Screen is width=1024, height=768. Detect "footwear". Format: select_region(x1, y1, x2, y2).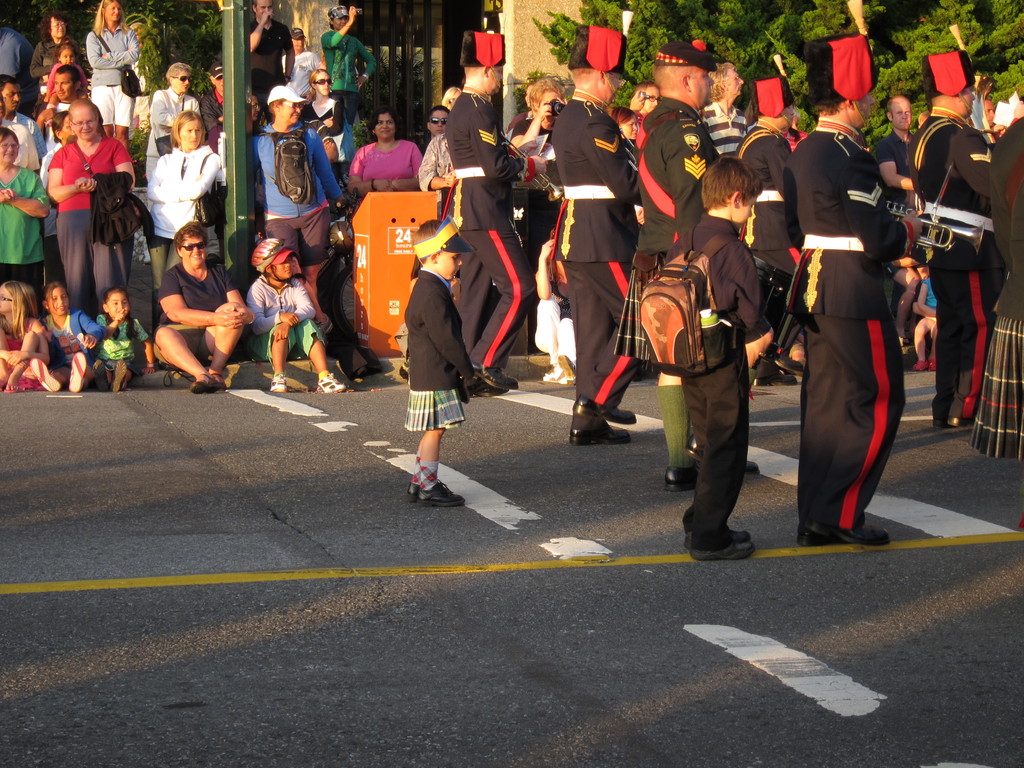
select_region(745, 460, 761, 475).
